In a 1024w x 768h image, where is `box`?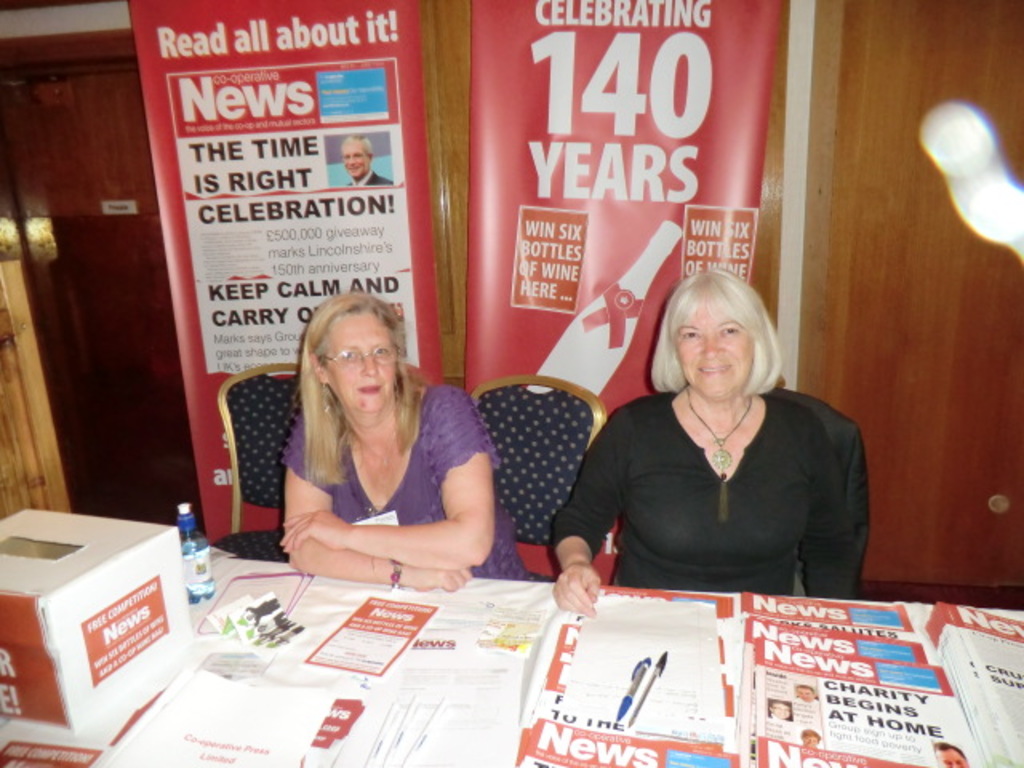
x1=0 y1=507 x2=181 y2=739.
